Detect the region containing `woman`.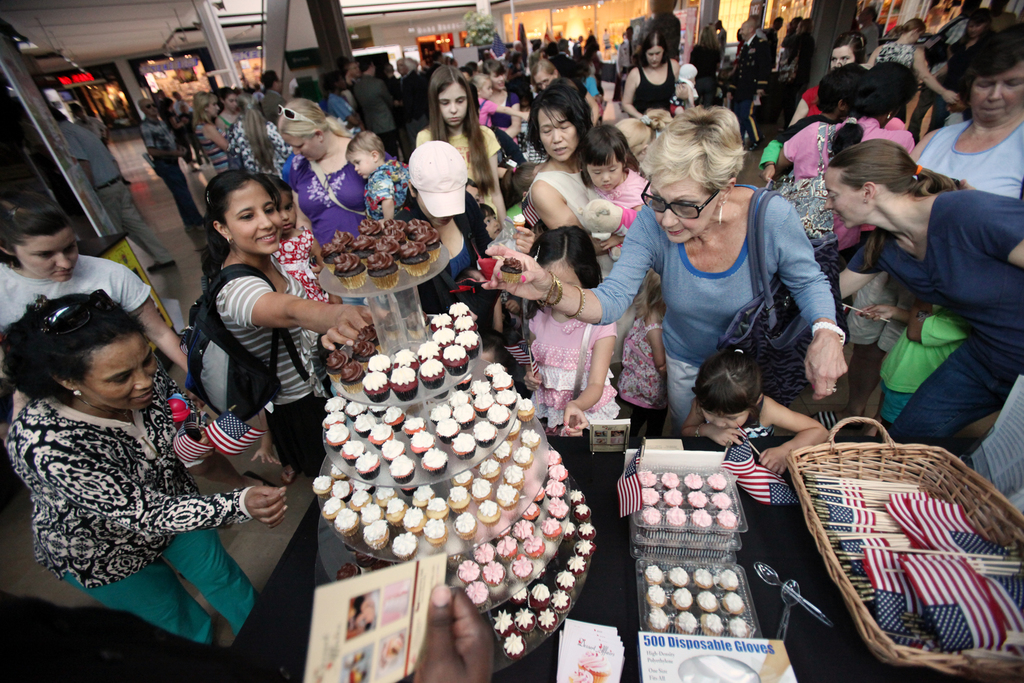
[525, 85, 627, 276].
